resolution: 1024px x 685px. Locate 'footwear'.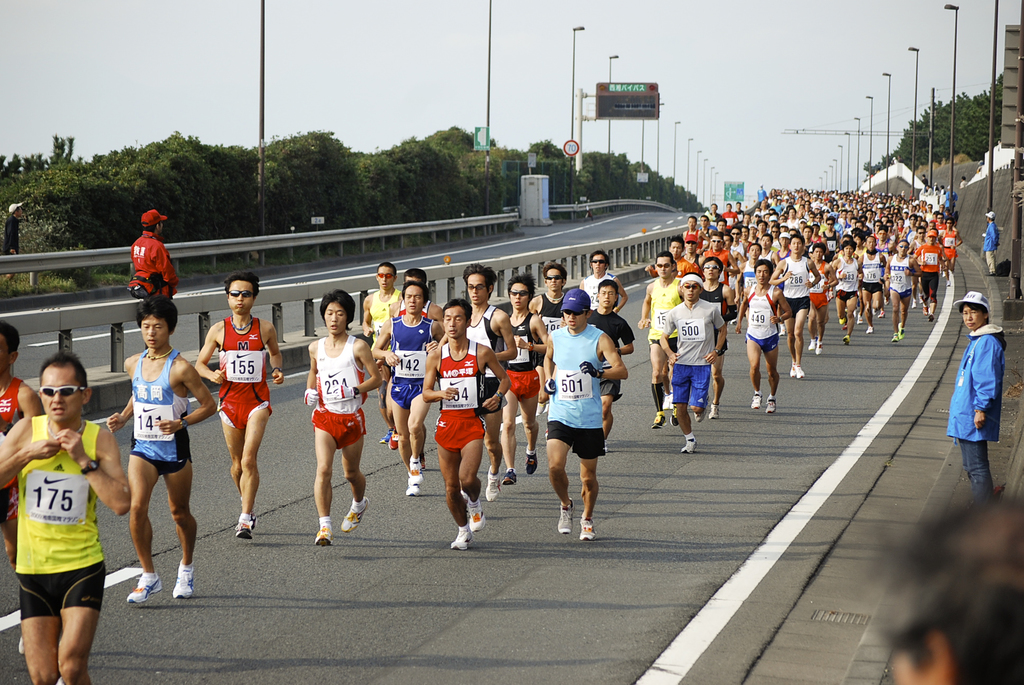
172/562/199/603.
